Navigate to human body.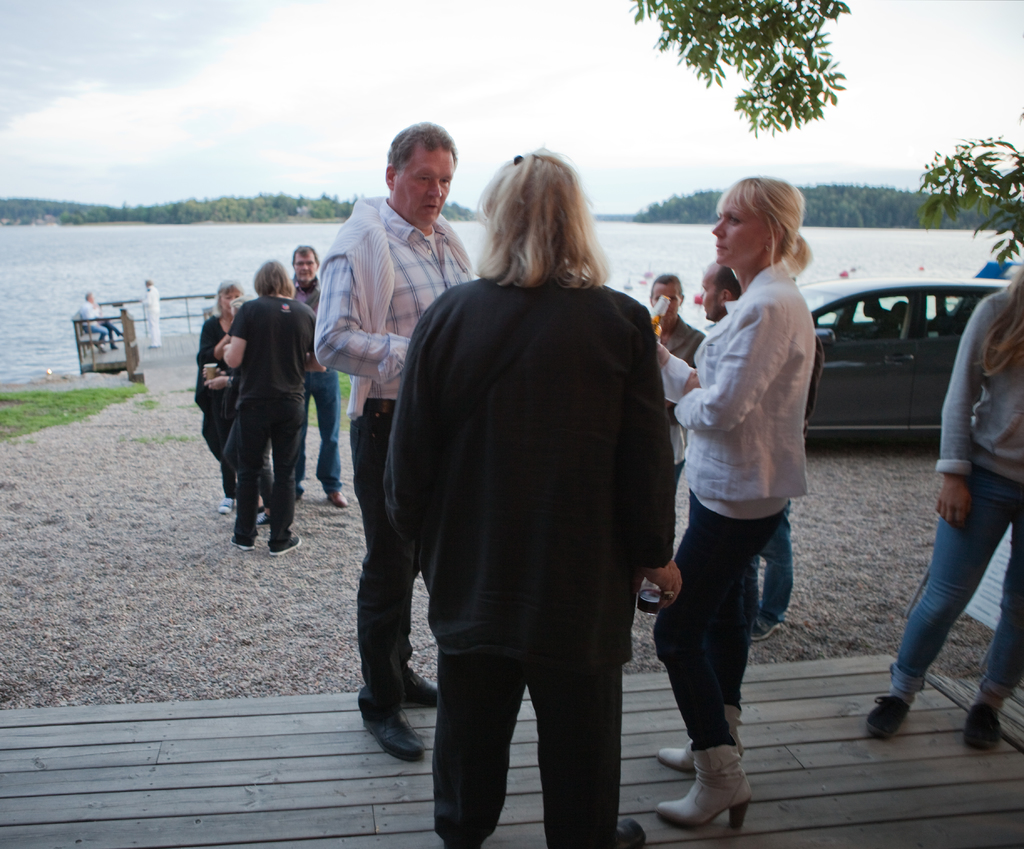
Navigation target: x1=858, y1=291, x2=1023, y2=755.
